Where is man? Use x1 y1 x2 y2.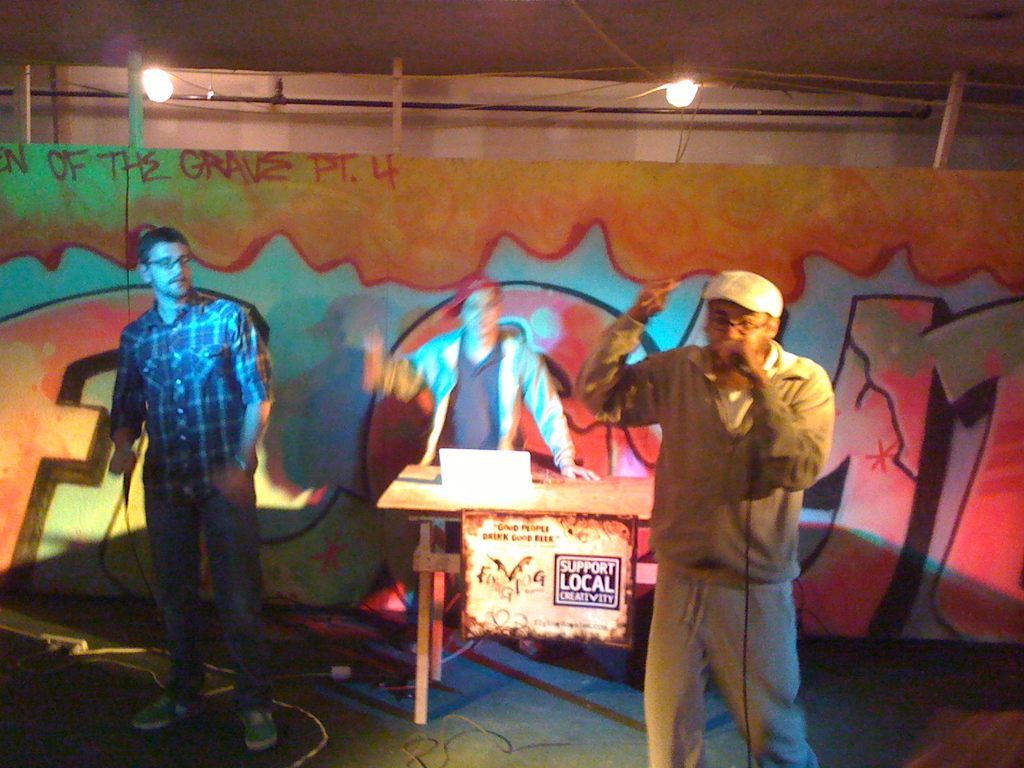
360 266 603 664.
